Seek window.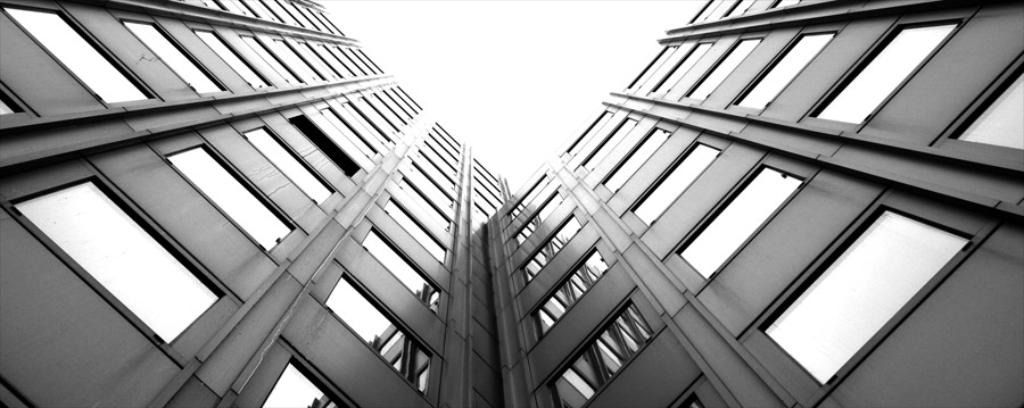
region(112, 24, 229, 102).
